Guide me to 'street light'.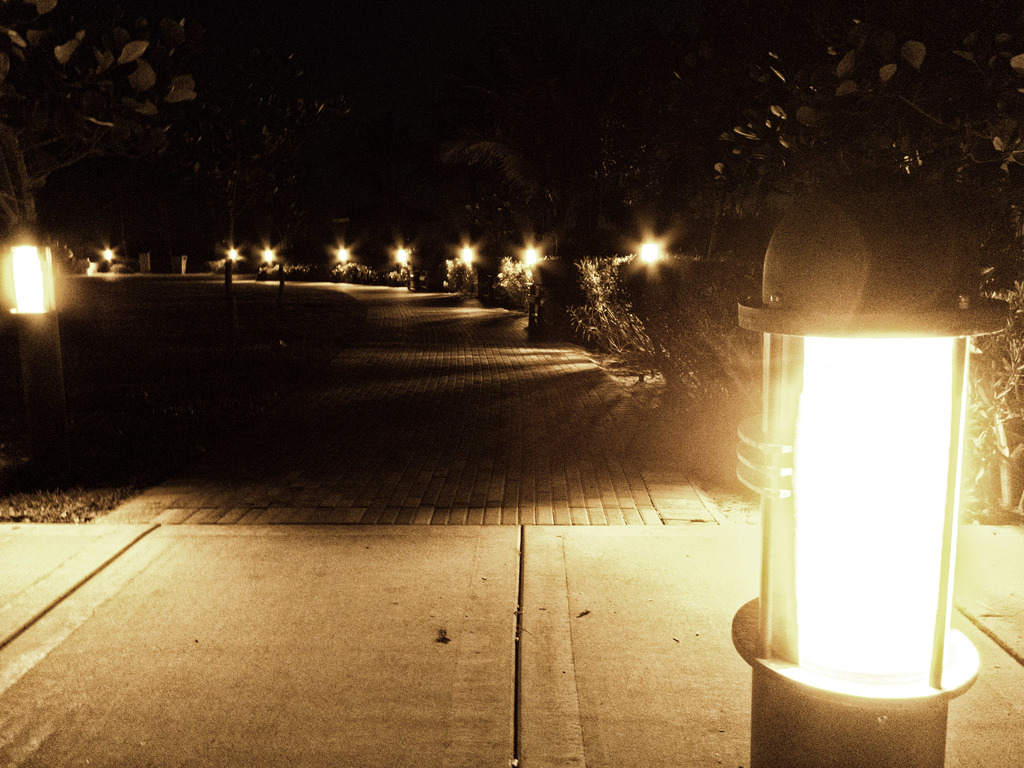
Guidance: x1=730, y1=272, x2=1007, y2=767.
